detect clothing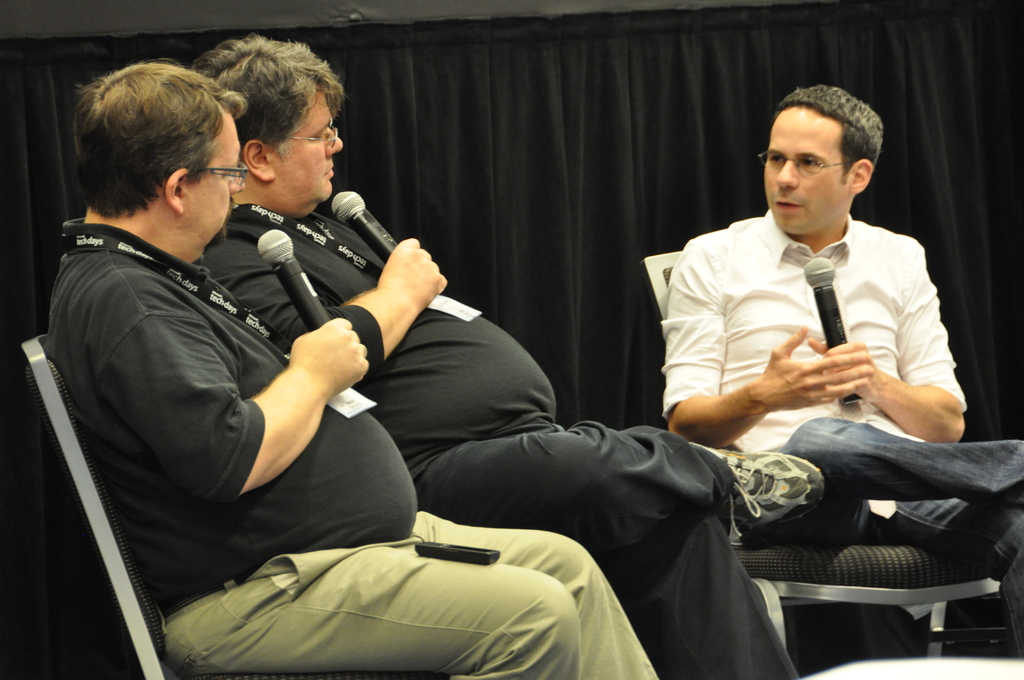
<region>41, 220, 666, 679</region>
